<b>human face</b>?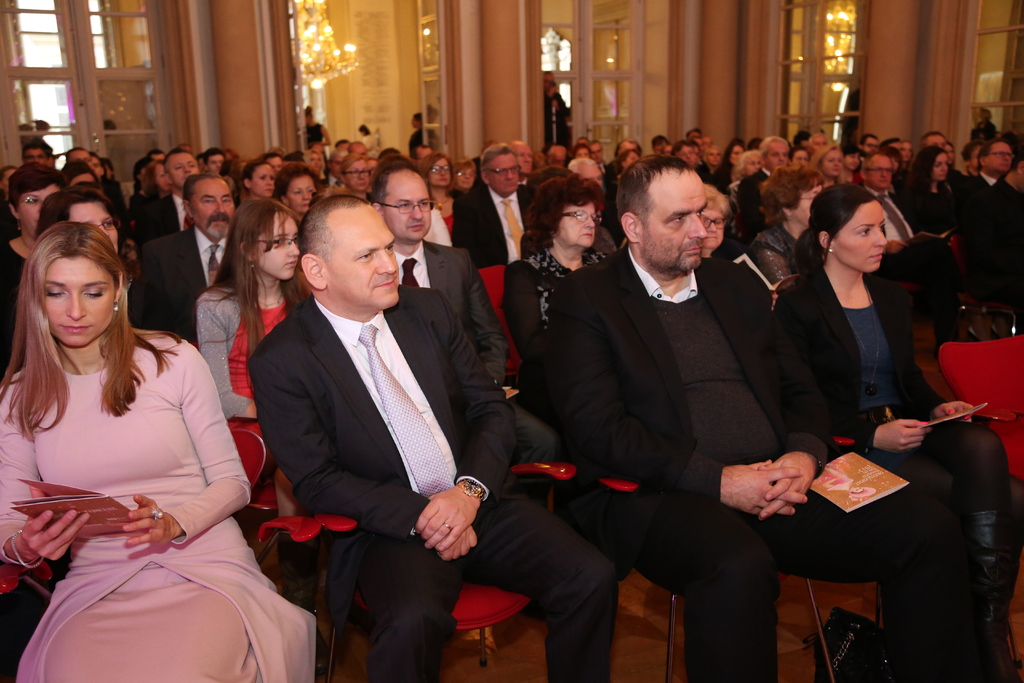
l=677, t=145, r=696, b=172
